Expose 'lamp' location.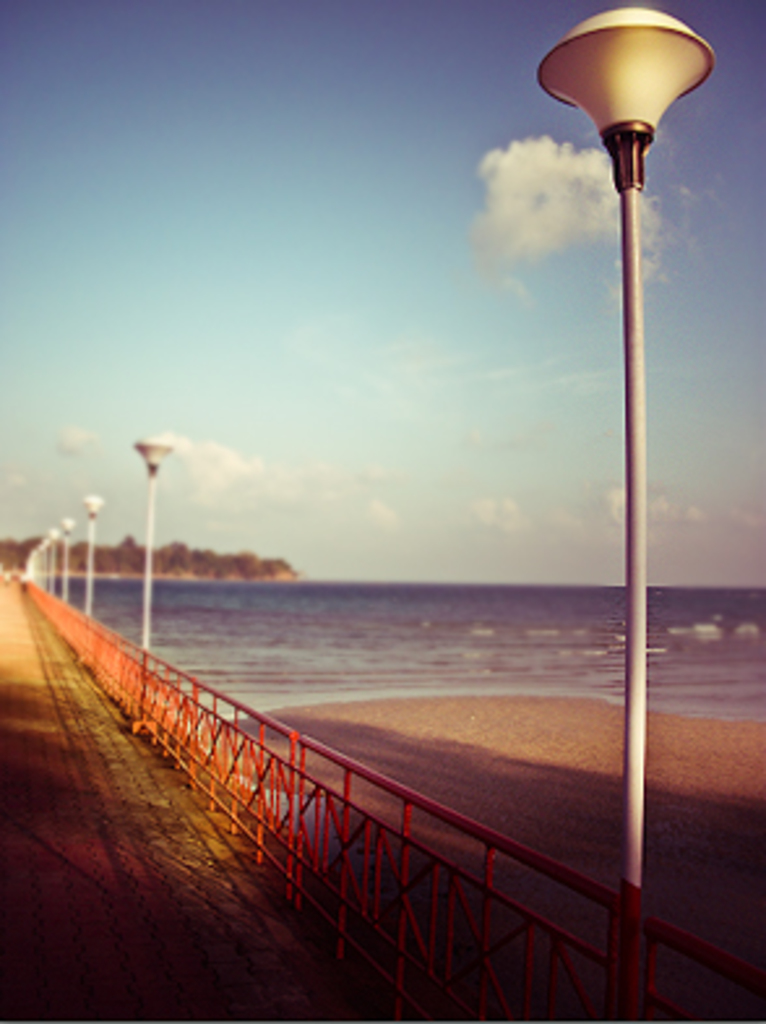
Exposed at Rect(529, 8, 716, 1016).
